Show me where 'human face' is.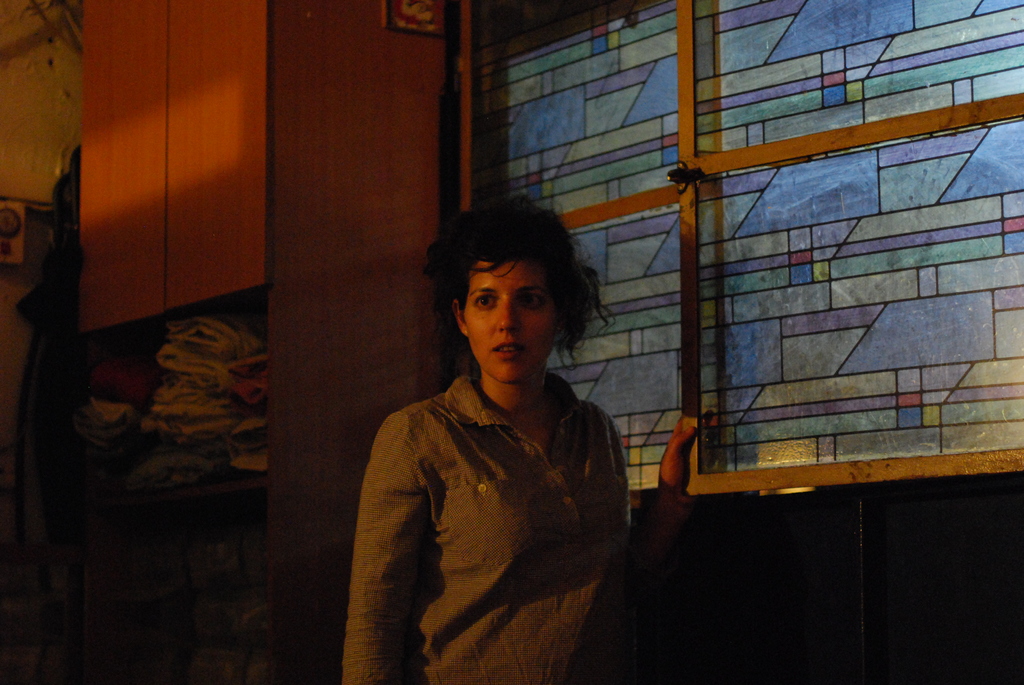
'human face' is at 463 260 563 377.
